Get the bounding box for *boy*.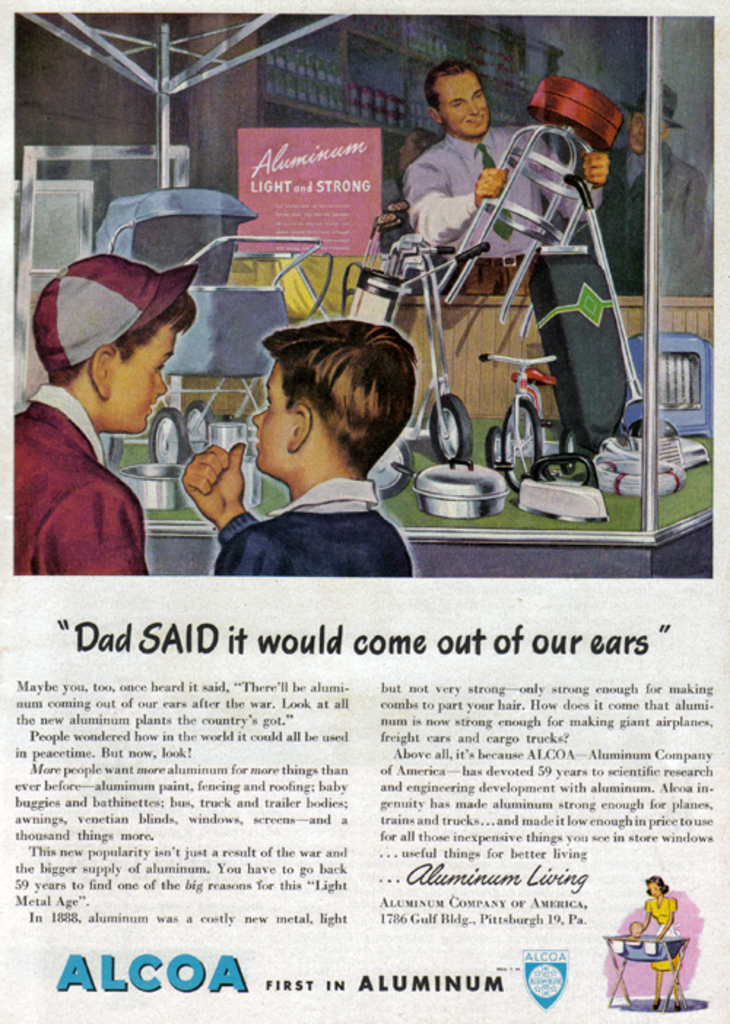
(x1=18, y1=254, x2=191, y2=580).
